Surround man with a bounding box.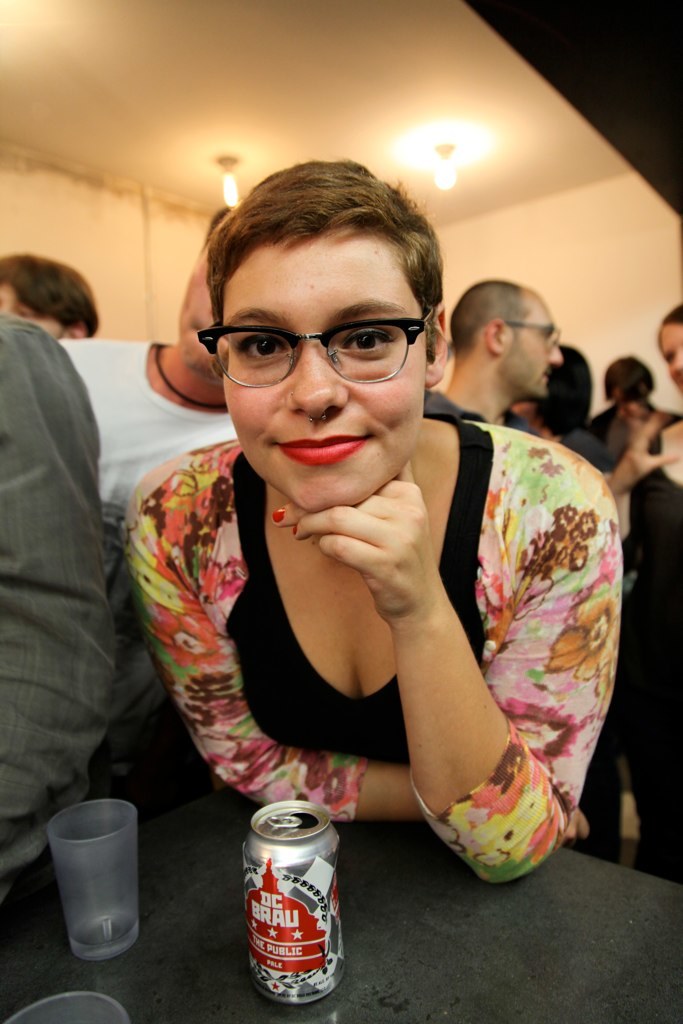
<region>413, 268, 561, 430</region>.
